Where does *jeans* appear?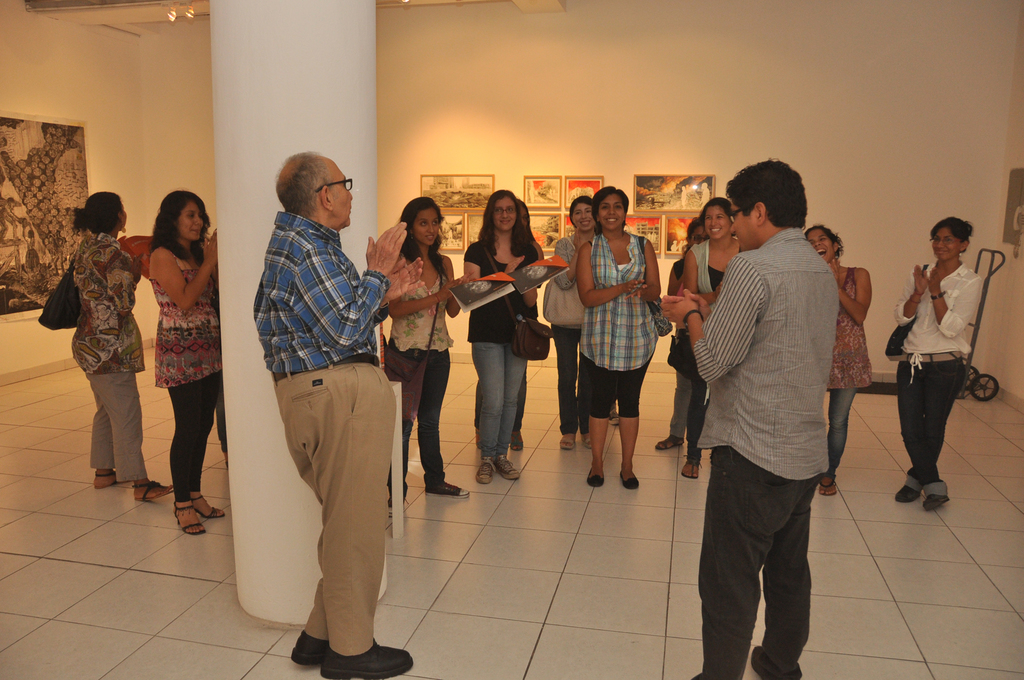
Appears at {"left": 899, "top": 354, "right": 966, "bottom": 496}.
